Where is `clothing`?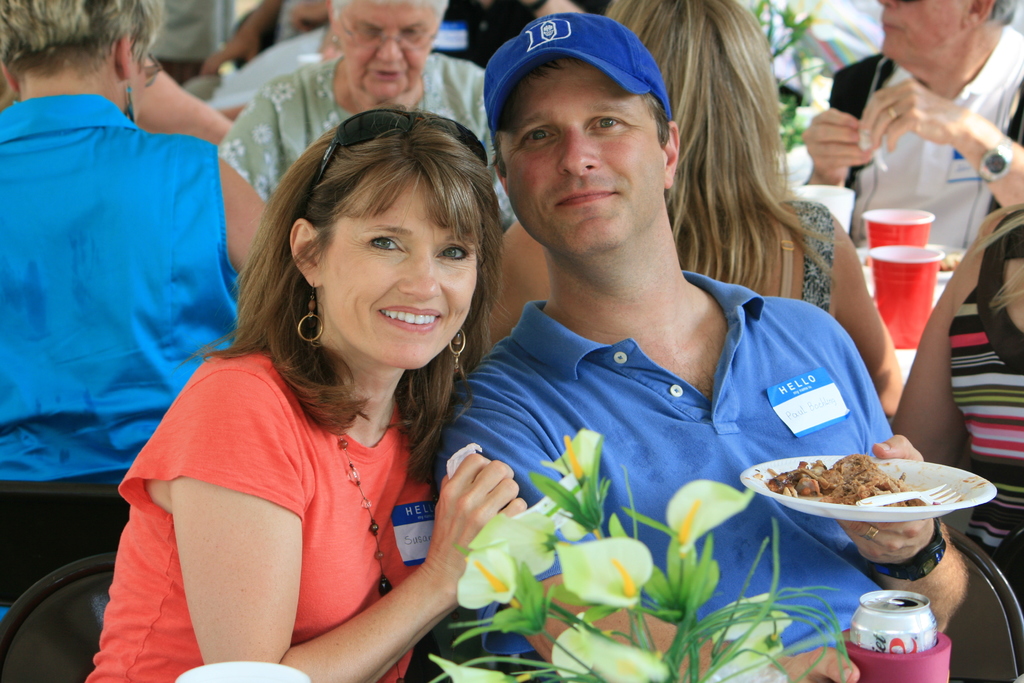
x1=430, y1=268, x2=896, y2=653.
